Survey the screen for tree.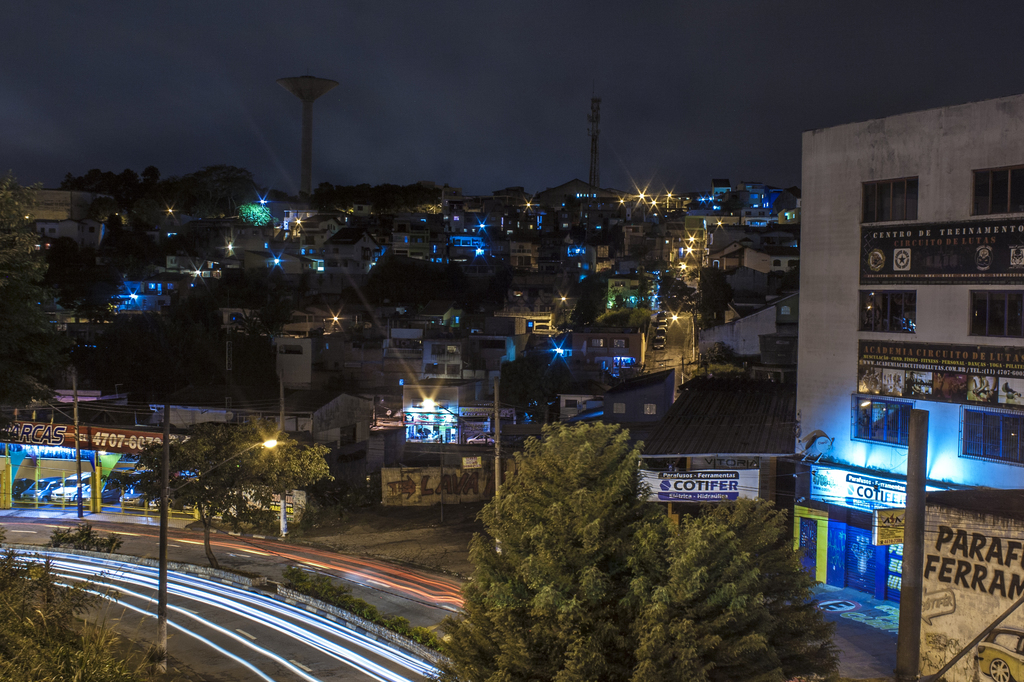
Survey found: pyautogui.locateOnScreen(497, 351, 568, 416).
